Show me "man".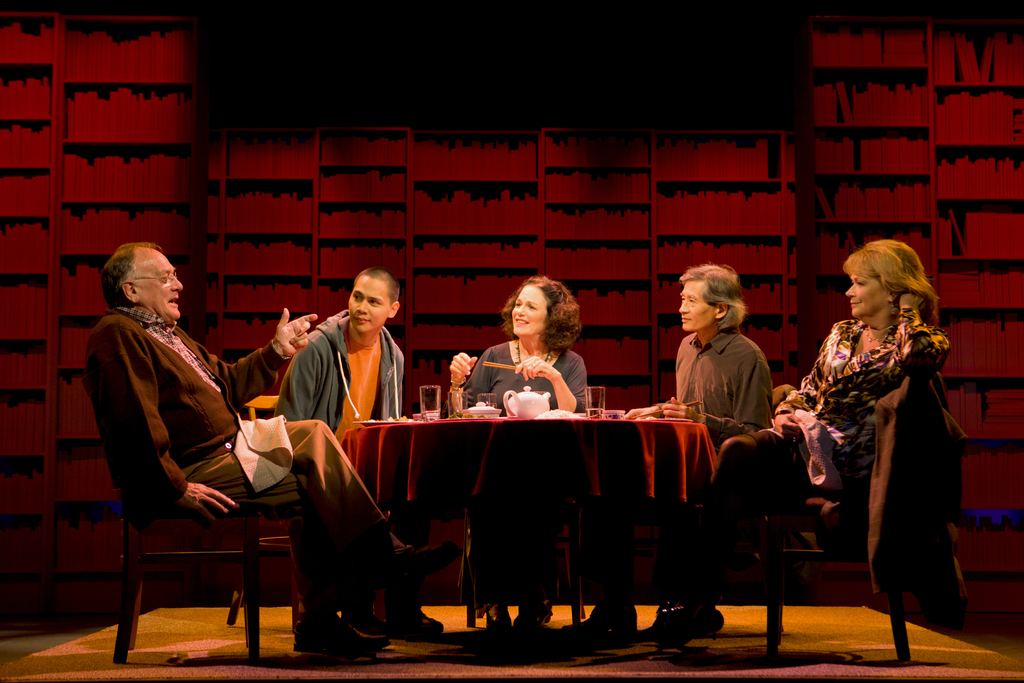
"man" is here: (x1=274, y1=267, x2=446, y2=642).
